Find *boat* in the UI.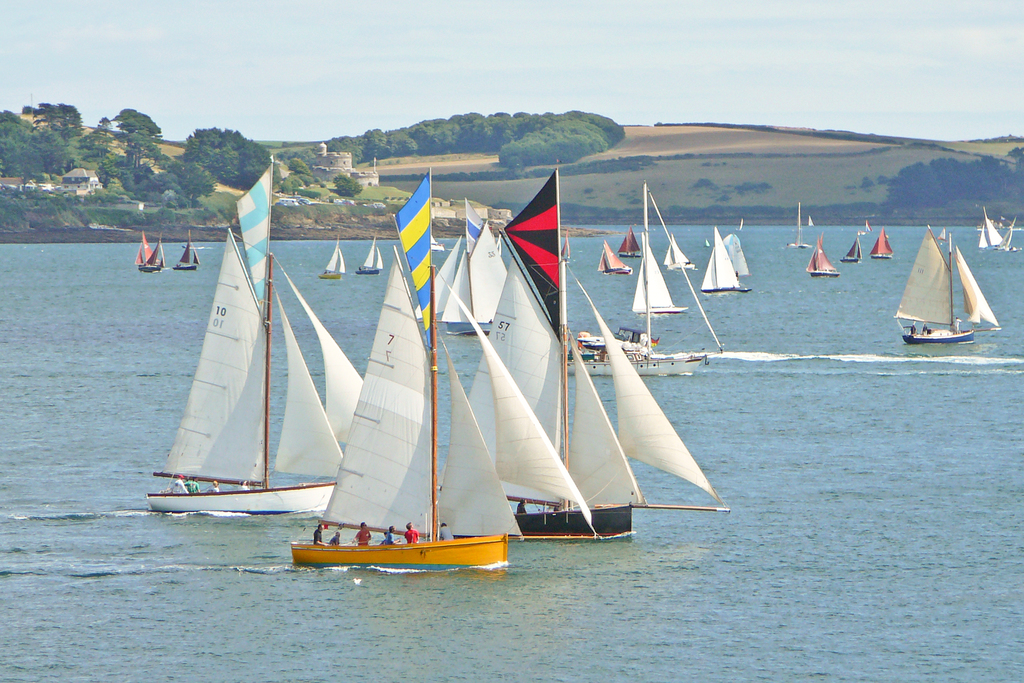
UI element at l=868, t=233, r=893, b=259.
